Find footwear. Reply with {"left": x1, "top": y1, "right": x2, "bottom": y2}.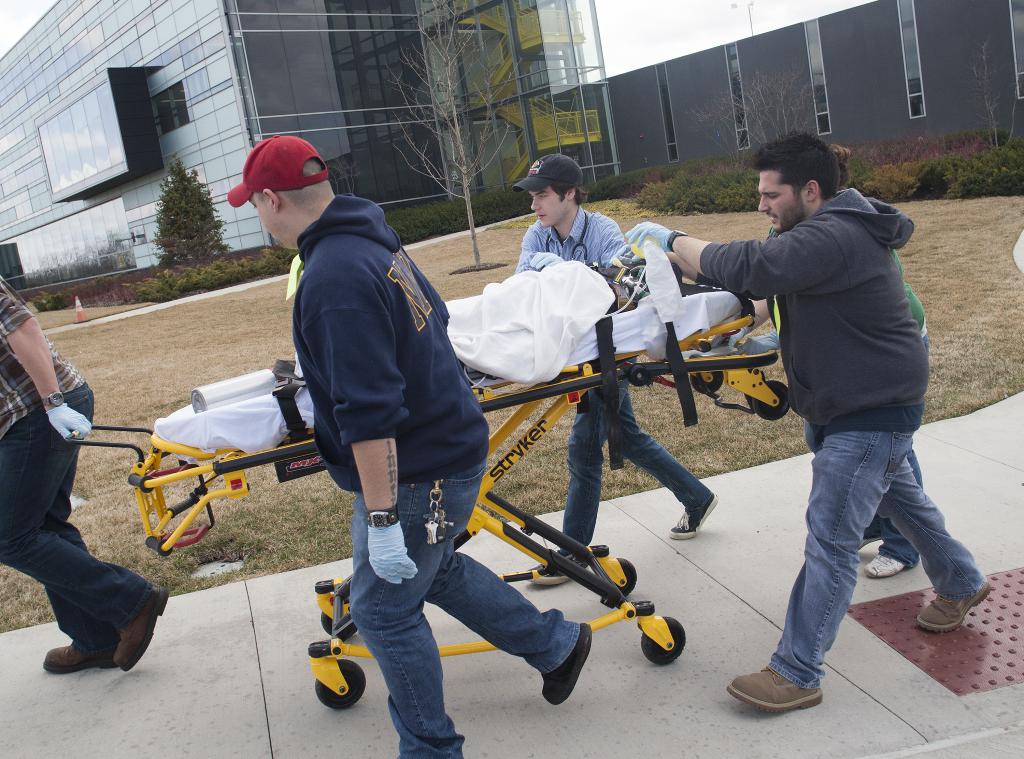
{"left": 856, "top": 538, "right": 884, "bottom": 550}.
